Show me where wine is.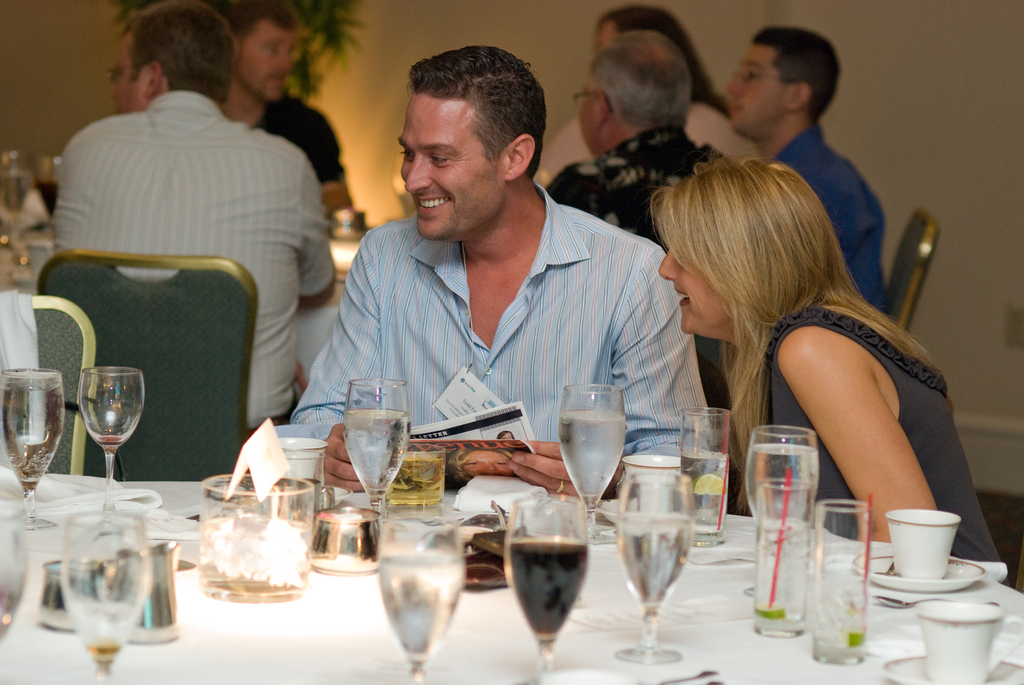
wine is at 67/542/148/663.
